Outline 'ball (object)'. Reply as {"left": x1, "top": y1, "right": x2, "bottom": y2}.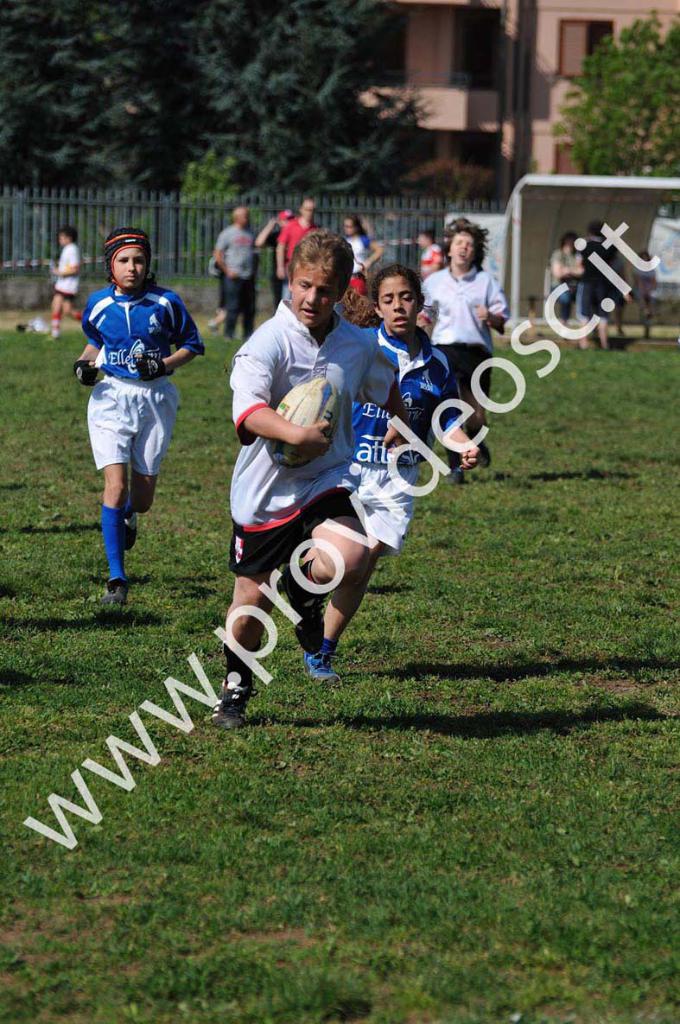
{"left": 264, "top": 378, "right": 340, "bottom": 470}.
